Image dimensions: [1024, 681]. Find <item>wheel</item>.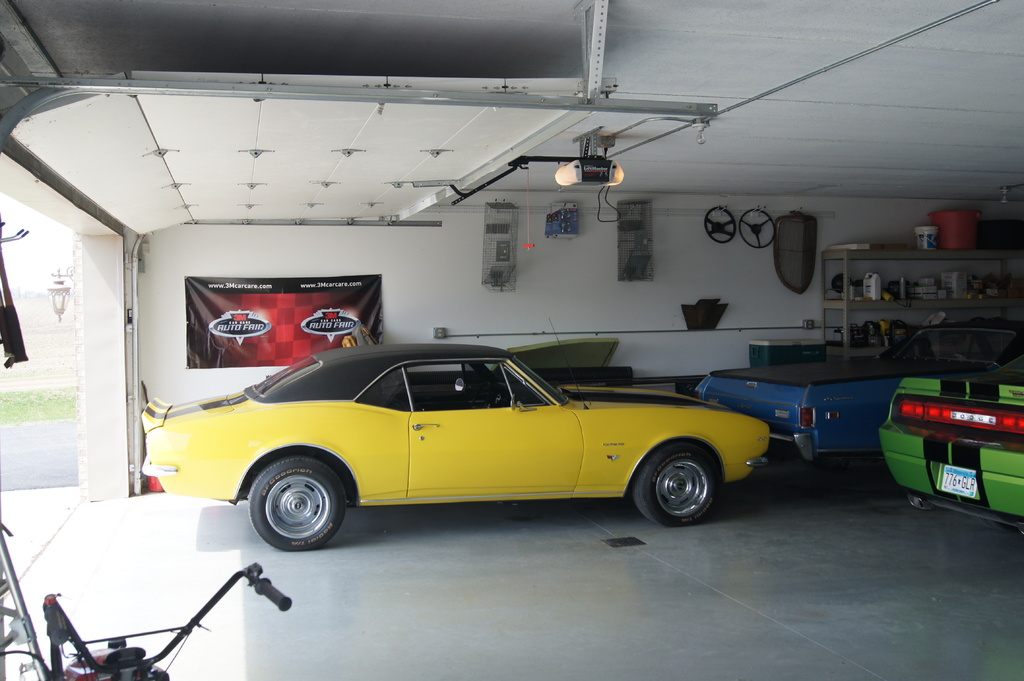
249/456/348/554.
